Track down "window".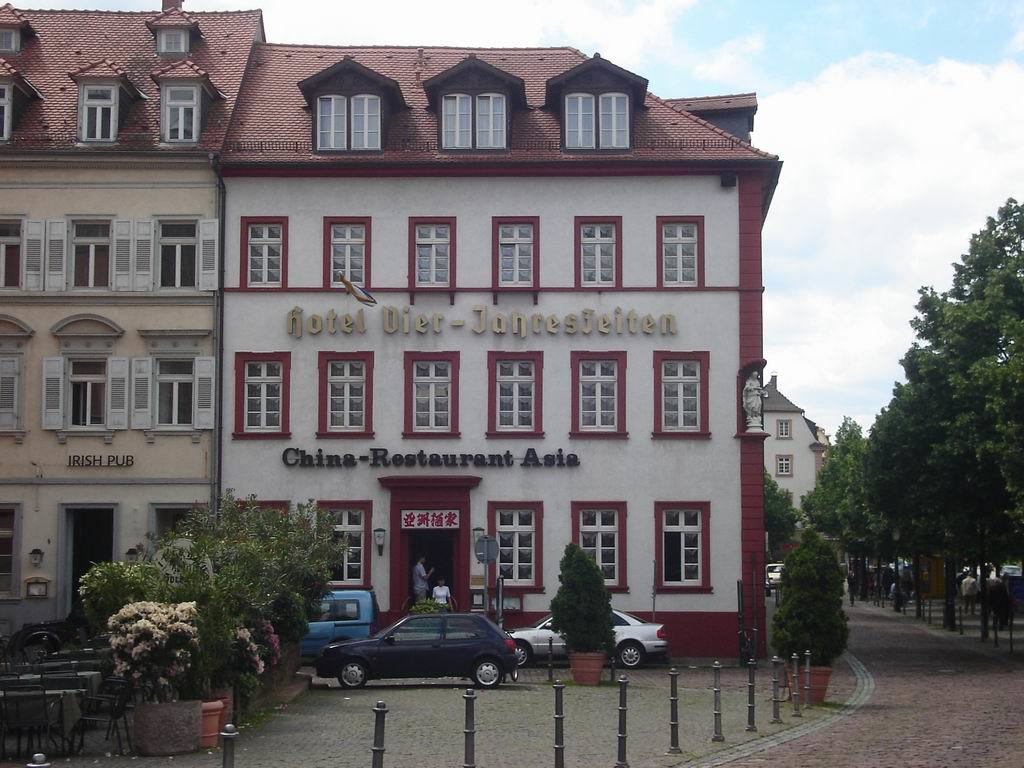
Tracked to [571,501,628,590].
